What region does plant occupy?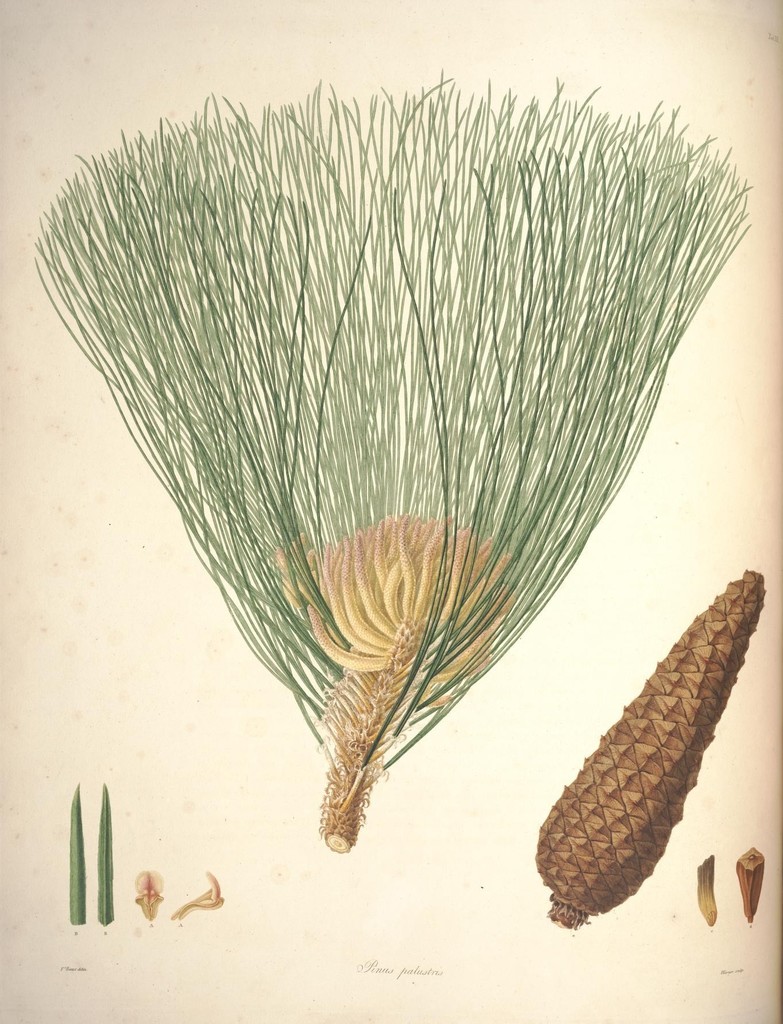
<region>63, 771, 87, 942</region>.
